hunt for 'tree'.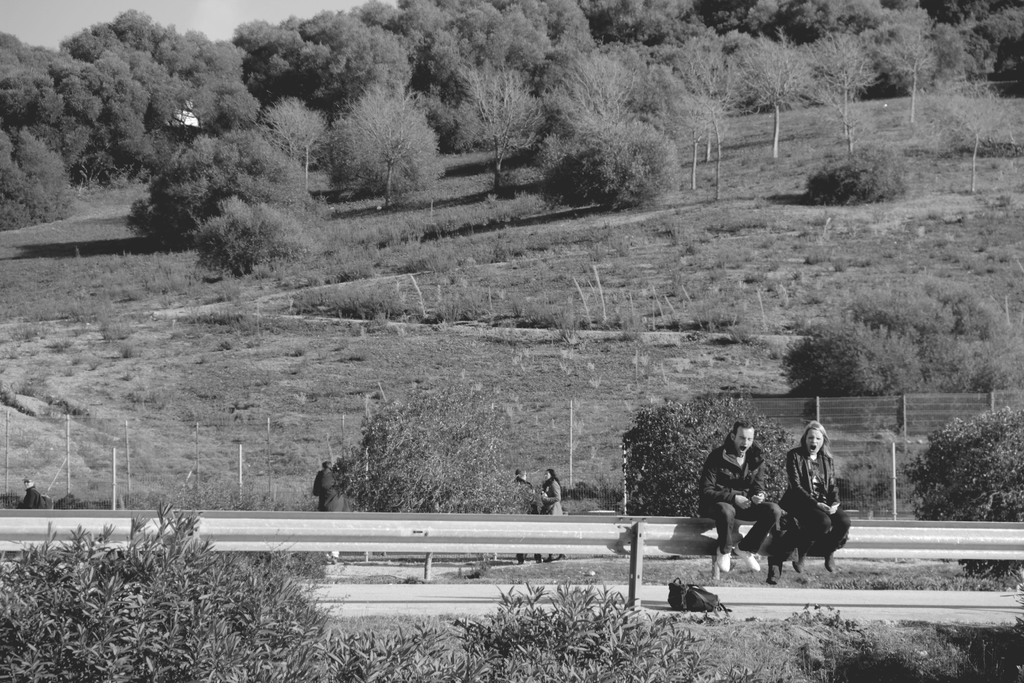
Hunted down at select_region(892, 15, 934, 117).
